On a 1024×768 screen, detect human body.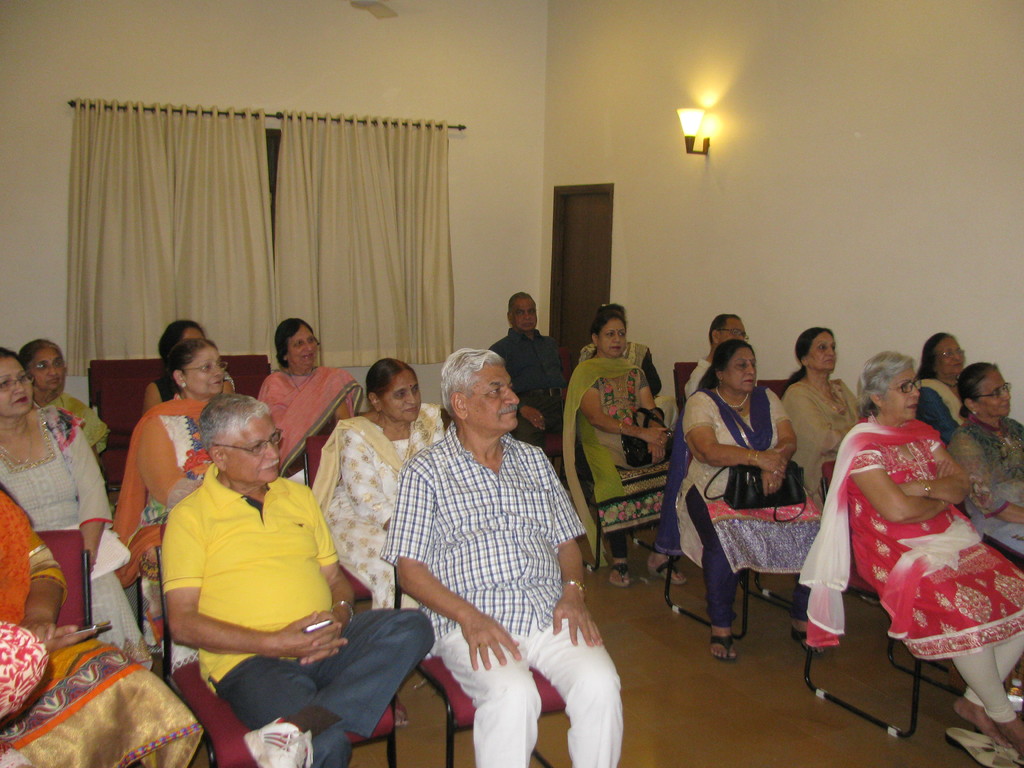
0, 487, 223, 767.
